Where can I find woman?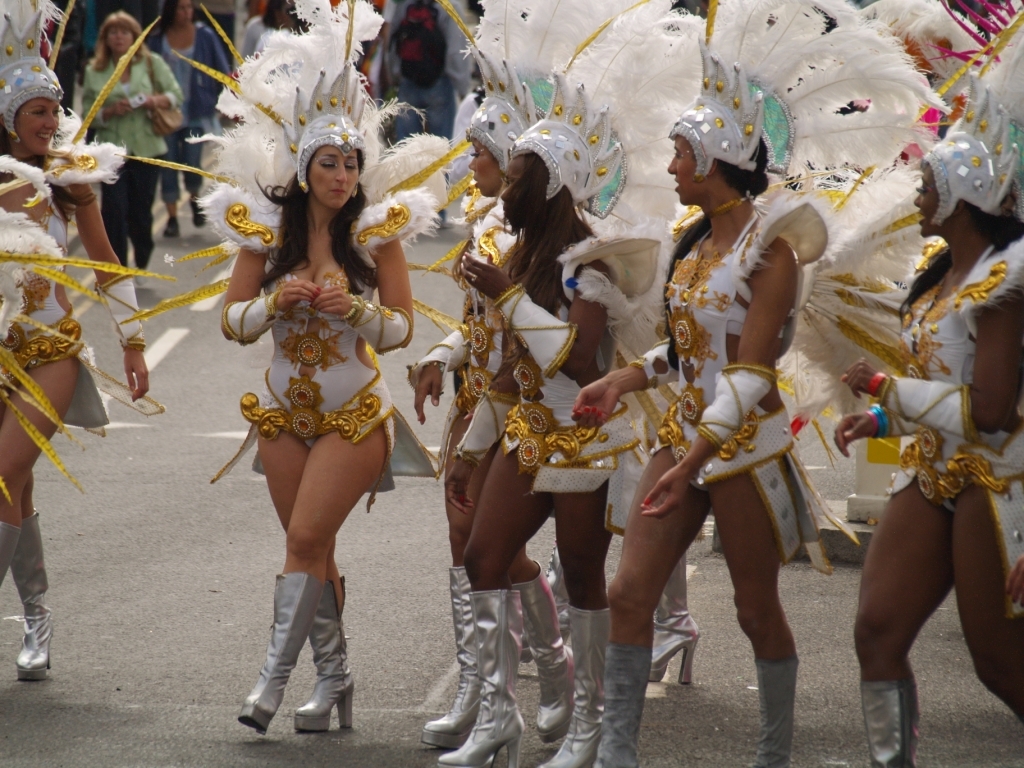
You can find it at (821,126,1023,767).
